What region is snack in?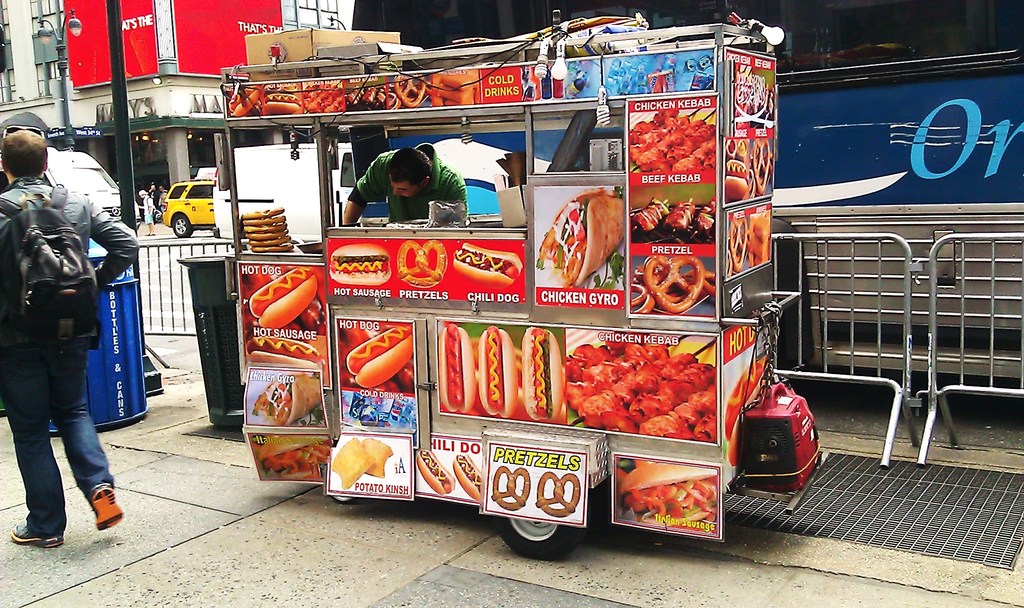
select_region(330, 436, 376, 490).
